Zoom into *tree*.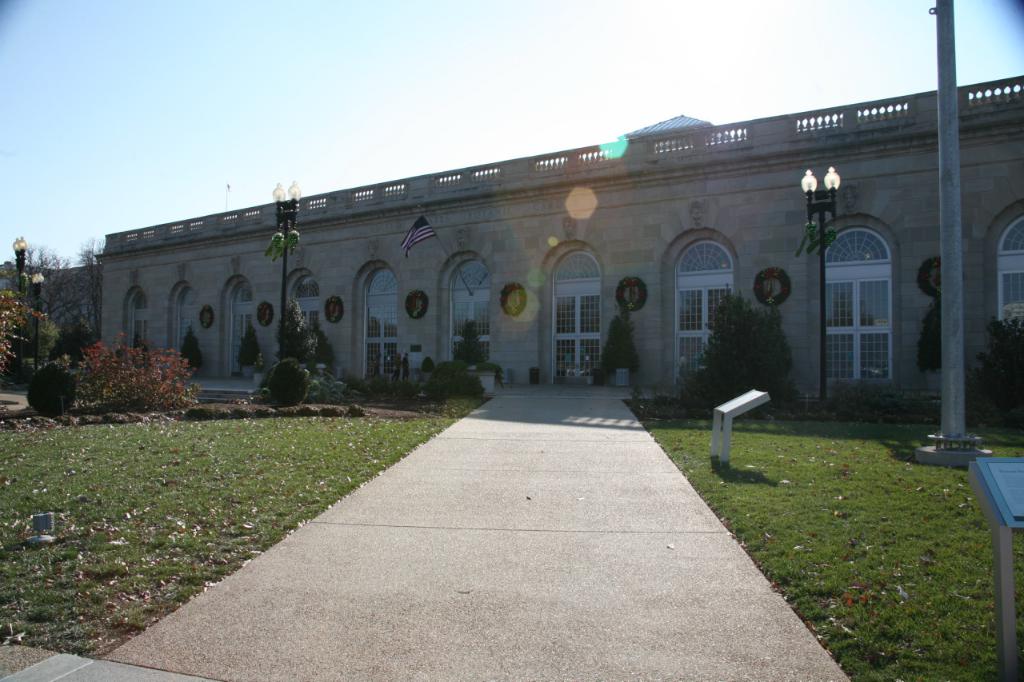
Zoom target: 976/316/1023/411.
